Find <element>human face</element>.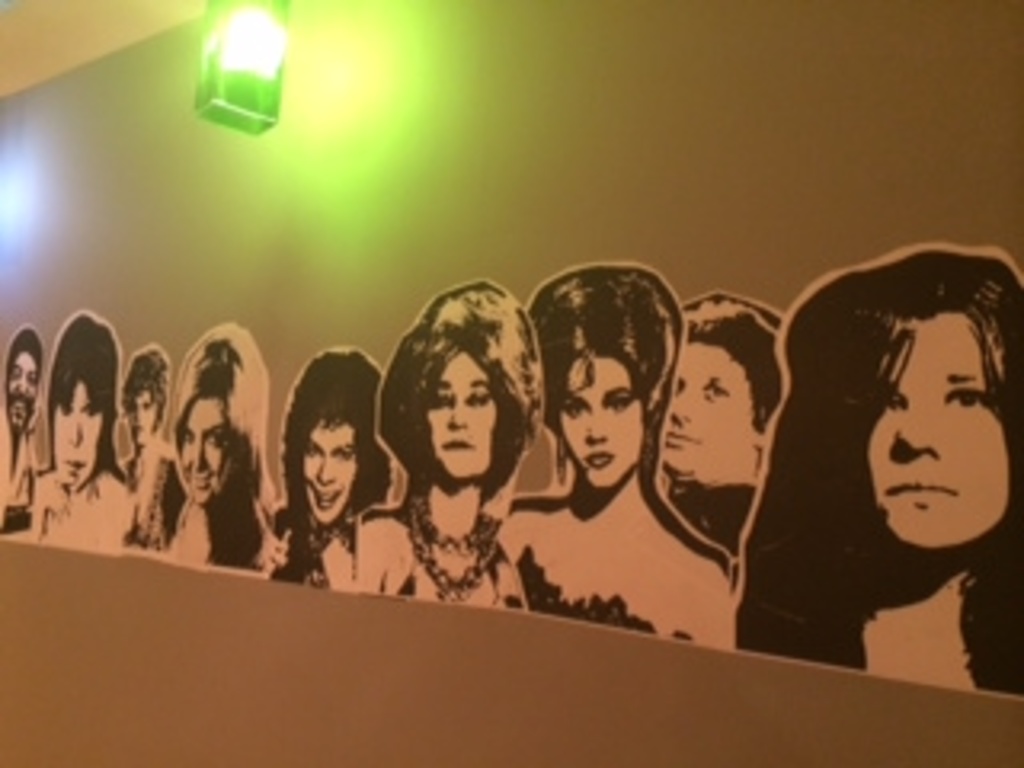
[x1=867, y1=314, x2=1008, y2=547].
